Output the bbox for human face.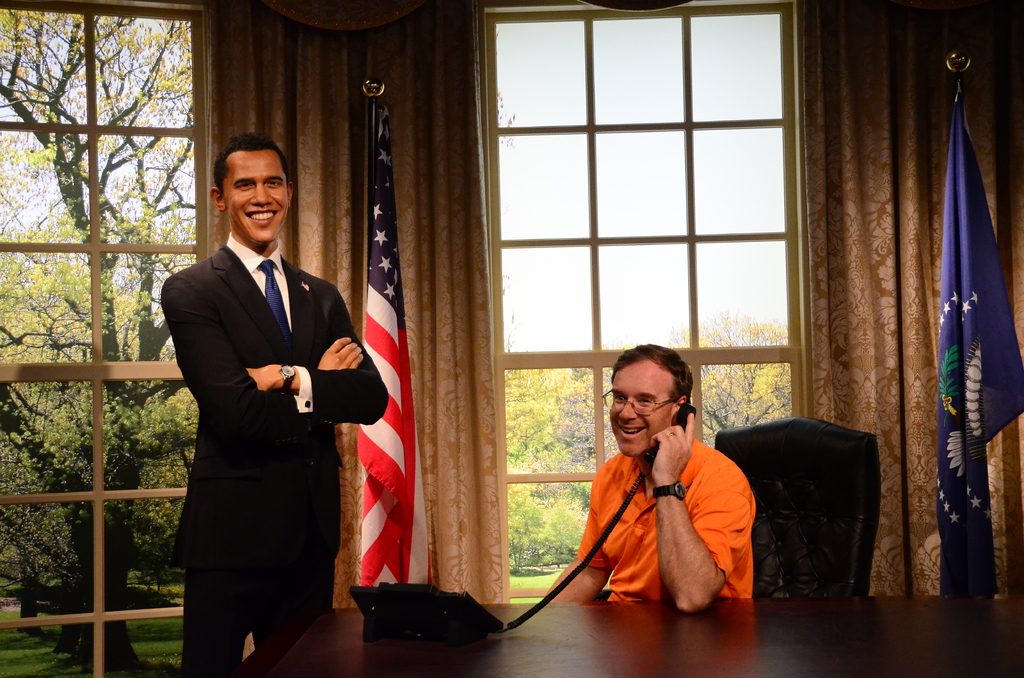
box(226, 152, 285, 241).
